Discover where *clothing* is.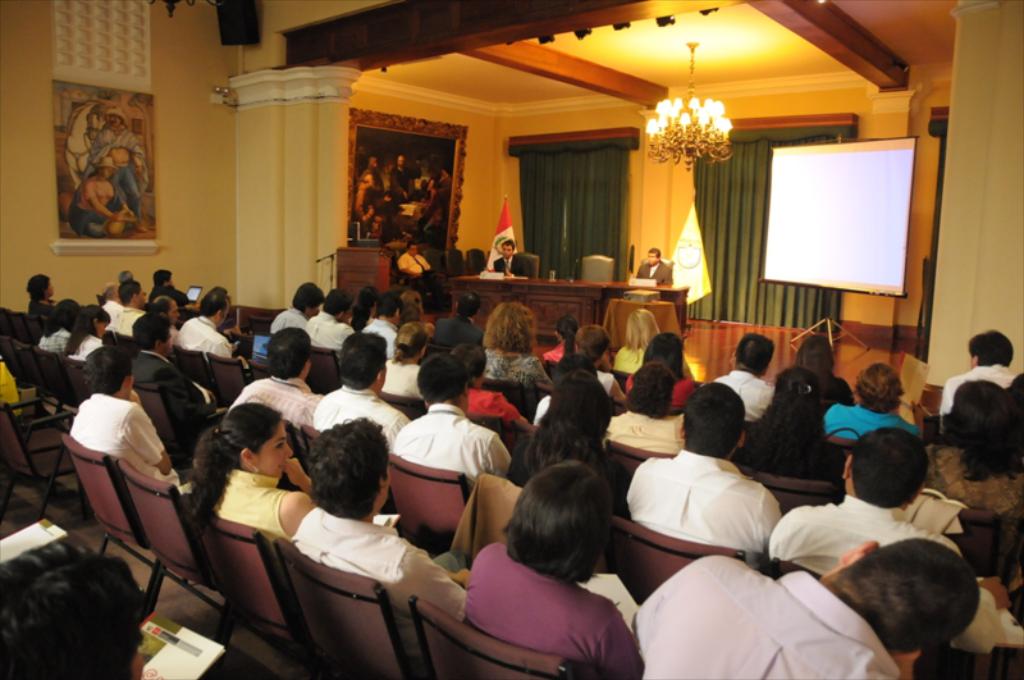
Discovered at (x1=639, y1=263, x2=668, y2=289).
